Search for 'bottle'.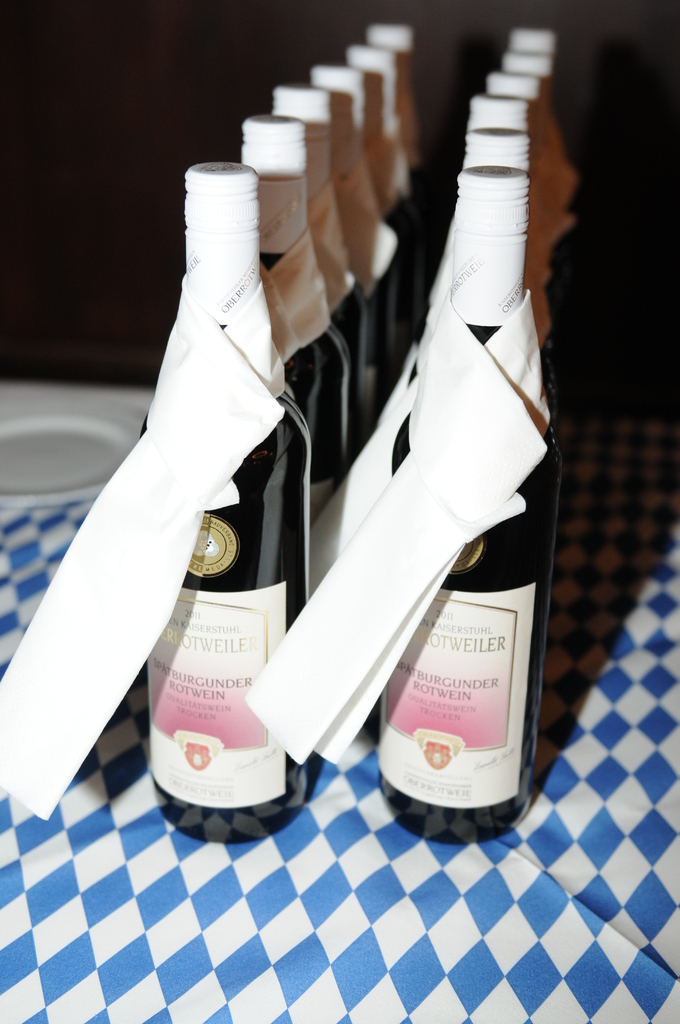
Found at BBox(145, 153, 321, 840).
